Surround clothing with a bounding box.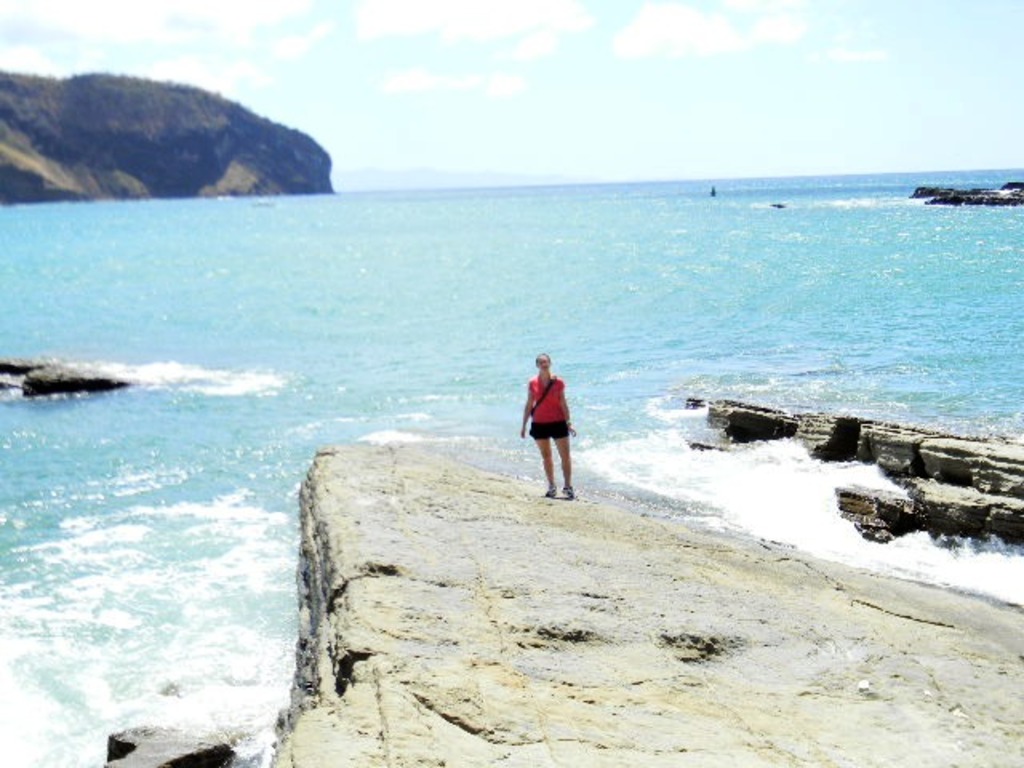
{"x1": 528, "y1": 368, "x2": 571, "y2": 448}.
